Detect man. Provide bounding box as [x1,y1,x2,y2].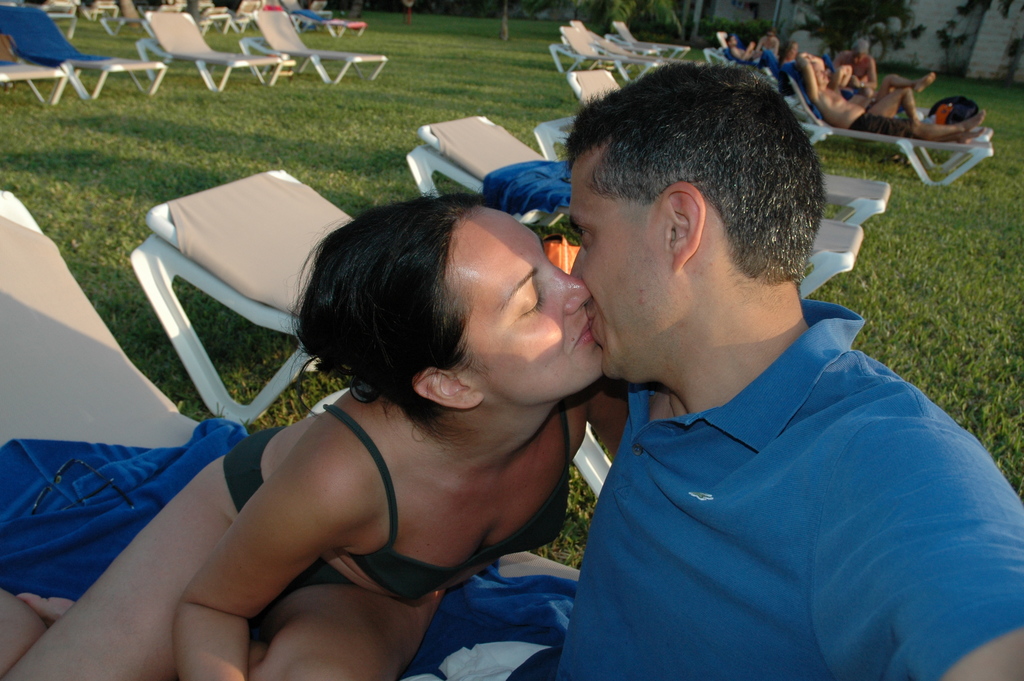
[798,51,988,144].
